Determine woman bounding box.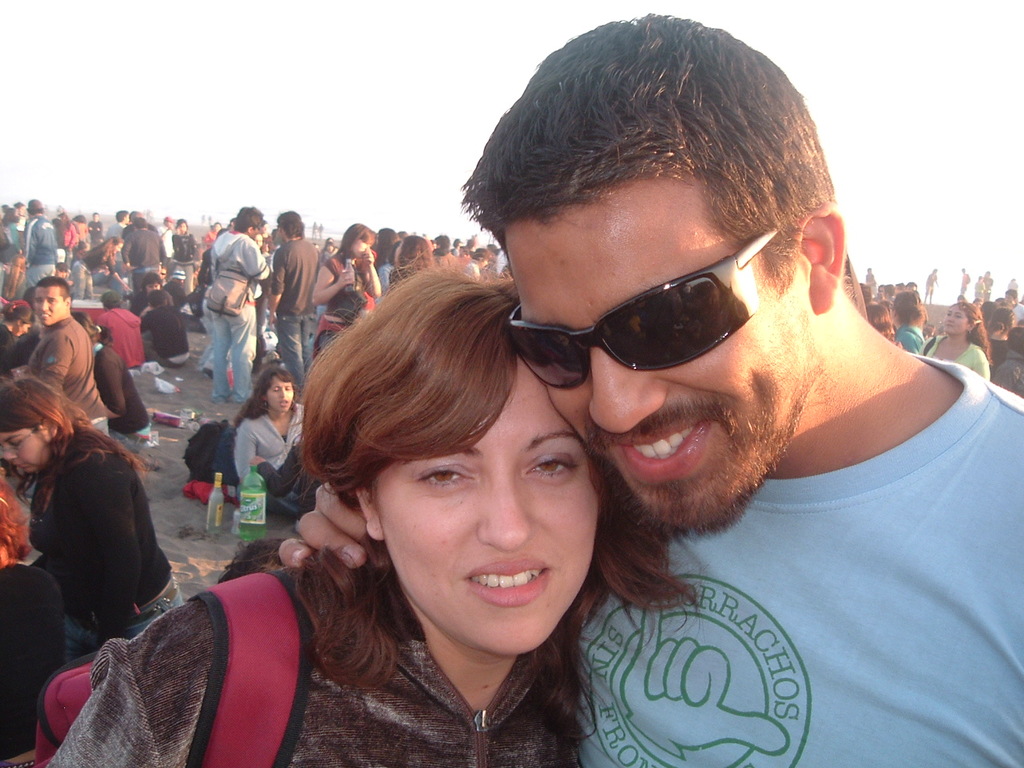
Determined: detection(223, 359, 319, 519).
